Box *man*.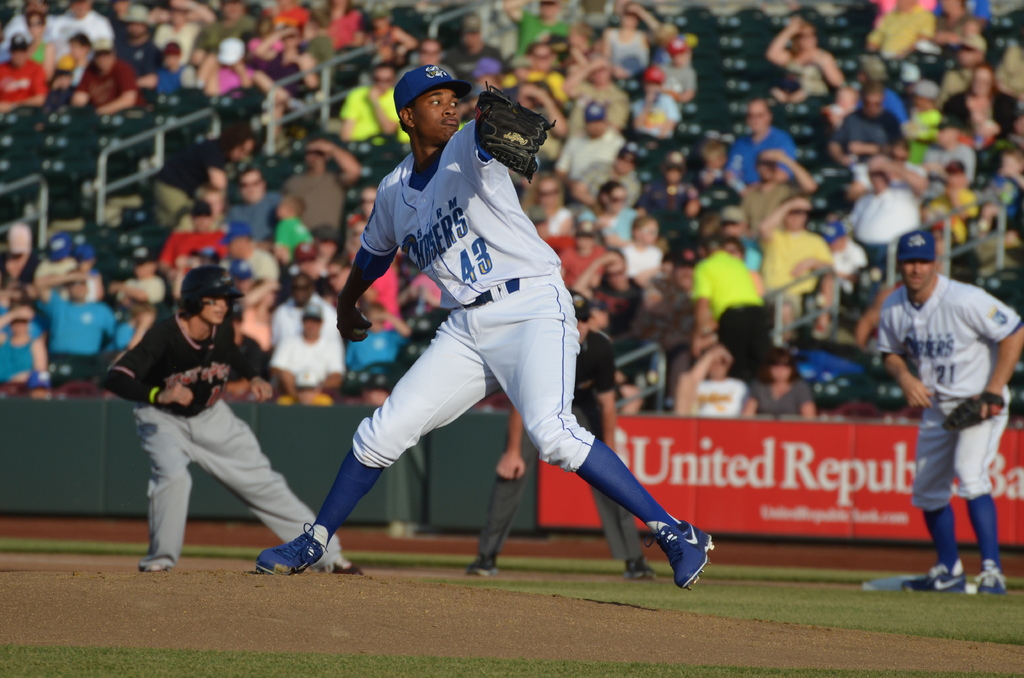
select_region(341, 61, 411, 151).
